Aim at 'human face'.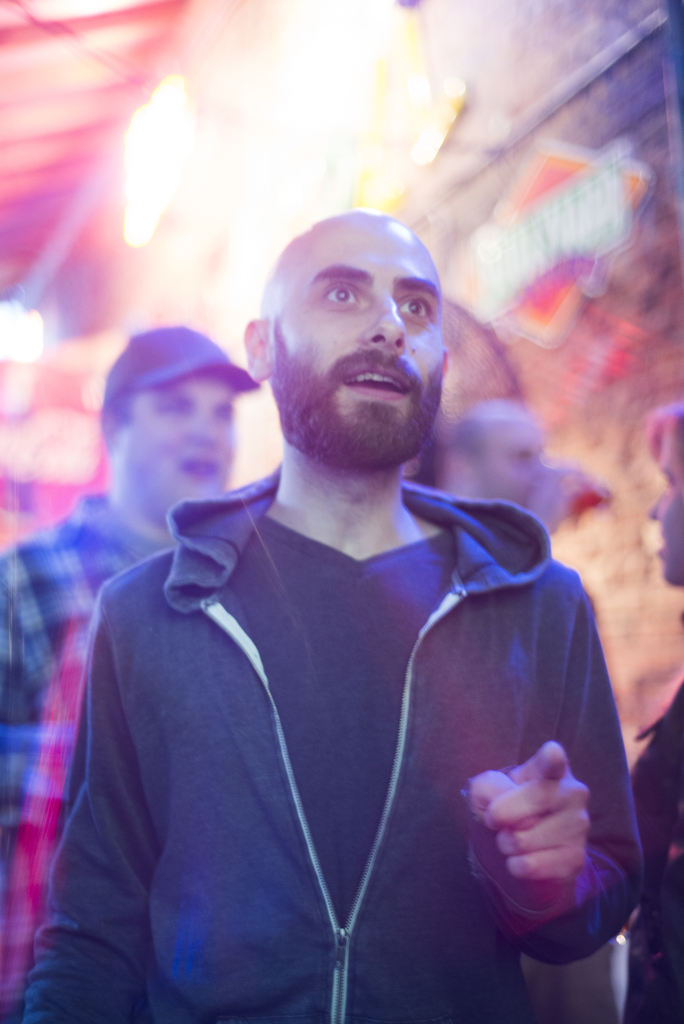
Aimed at locate(272, 228, 443, 462).
